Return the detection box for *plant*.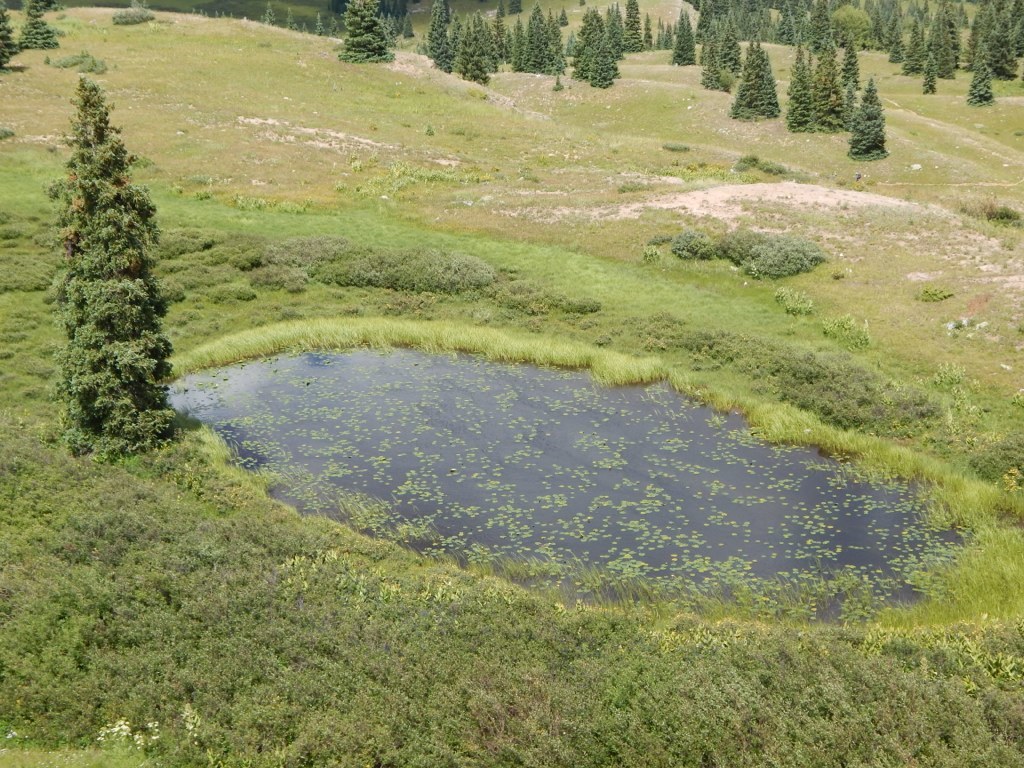
region(911, 282, 949, 304).
